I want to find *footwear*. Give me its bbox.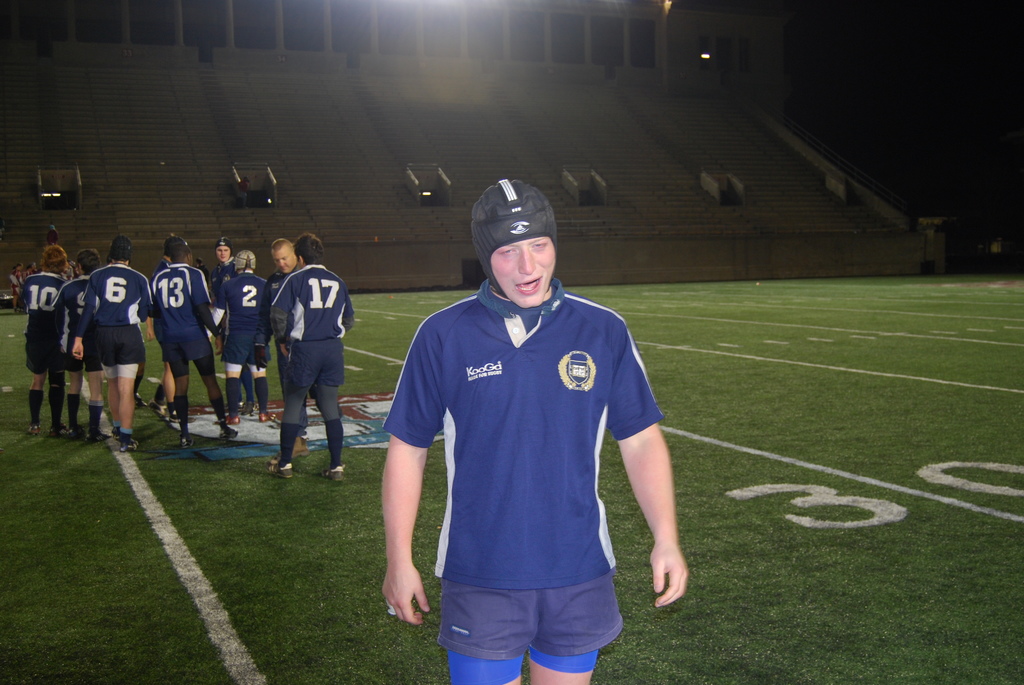
114, 429, 122, 439.
